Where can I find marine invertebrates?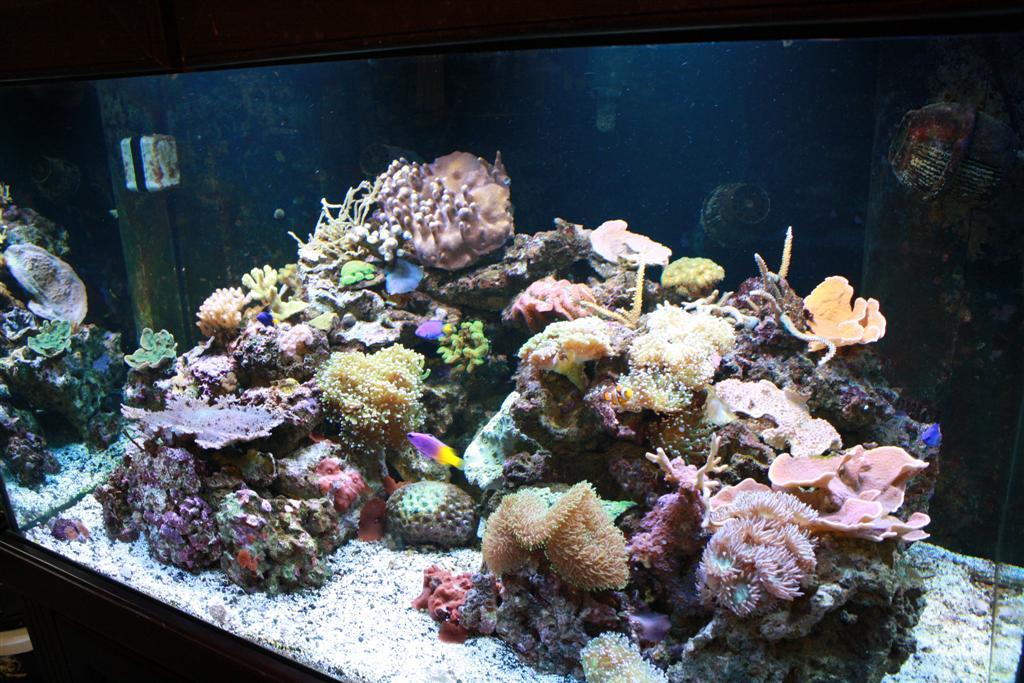
You can find it at bbox=(147, 453, 249, 607).
